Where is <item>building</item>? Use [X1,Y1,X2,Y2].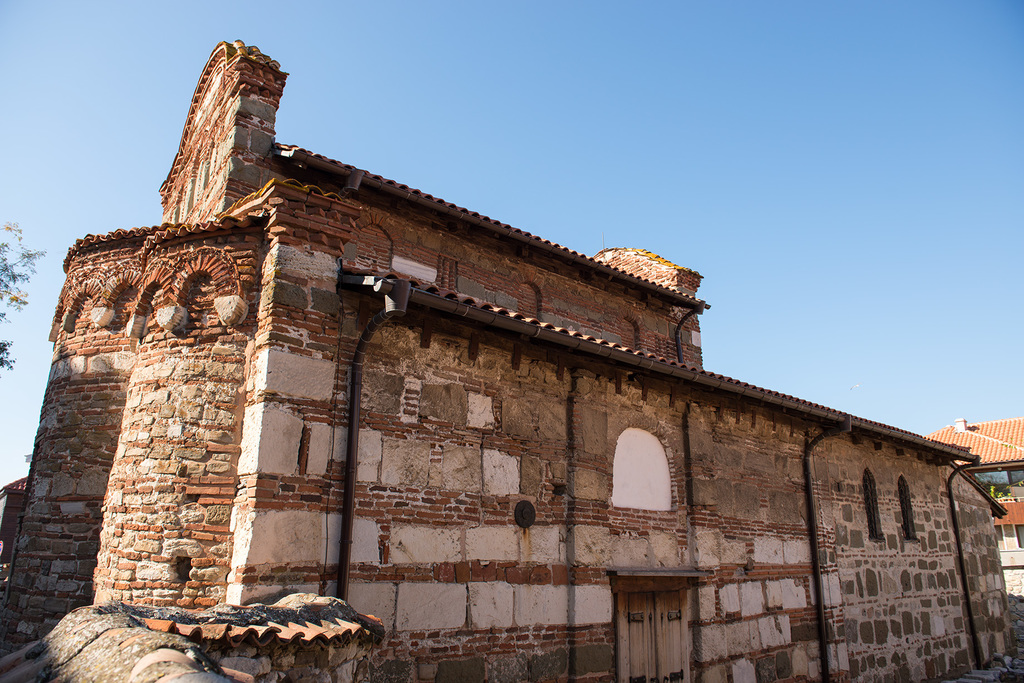
[0,36,1010,682].
